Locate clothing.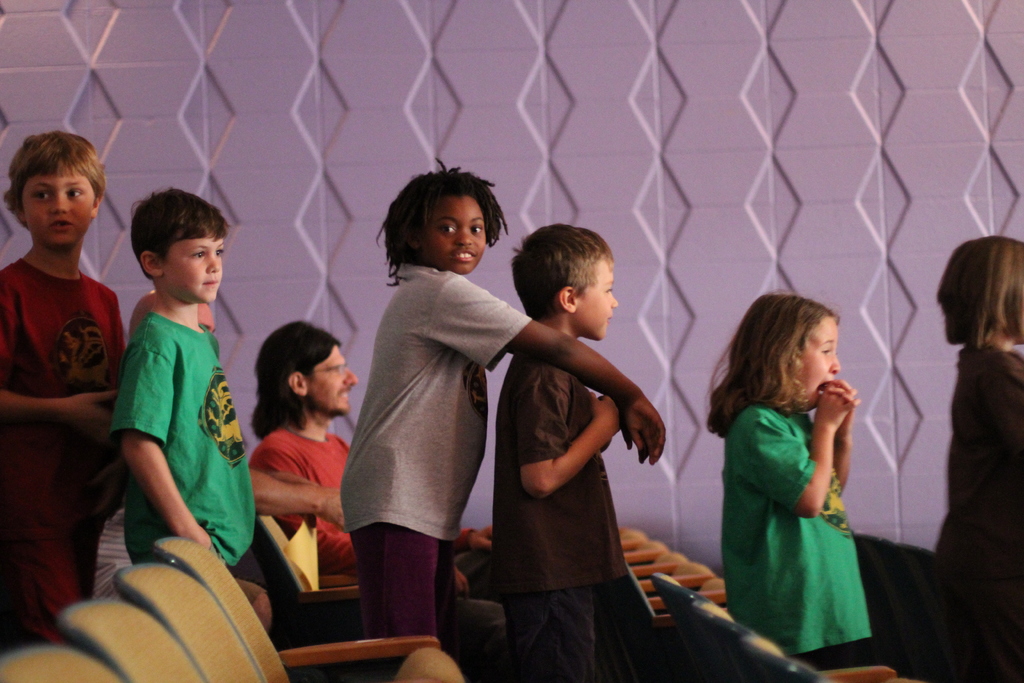
Bounding box: region(929, 346, 1022, 681).
